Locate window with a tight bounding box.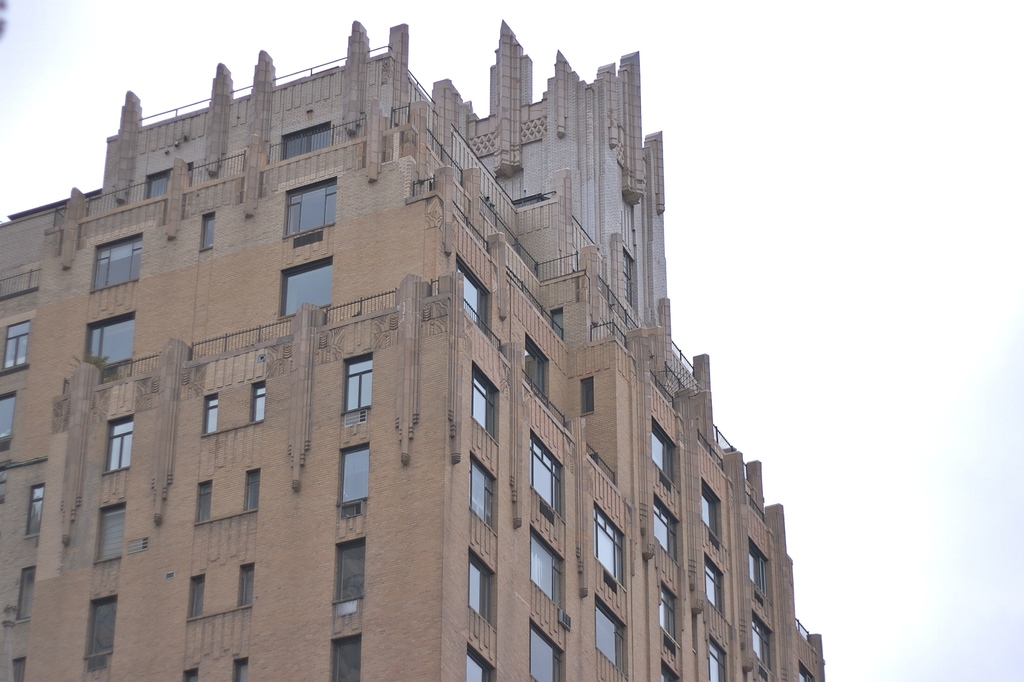
{"x1": 342, "y1": 362, "x2": 384, "y2": 418}.
